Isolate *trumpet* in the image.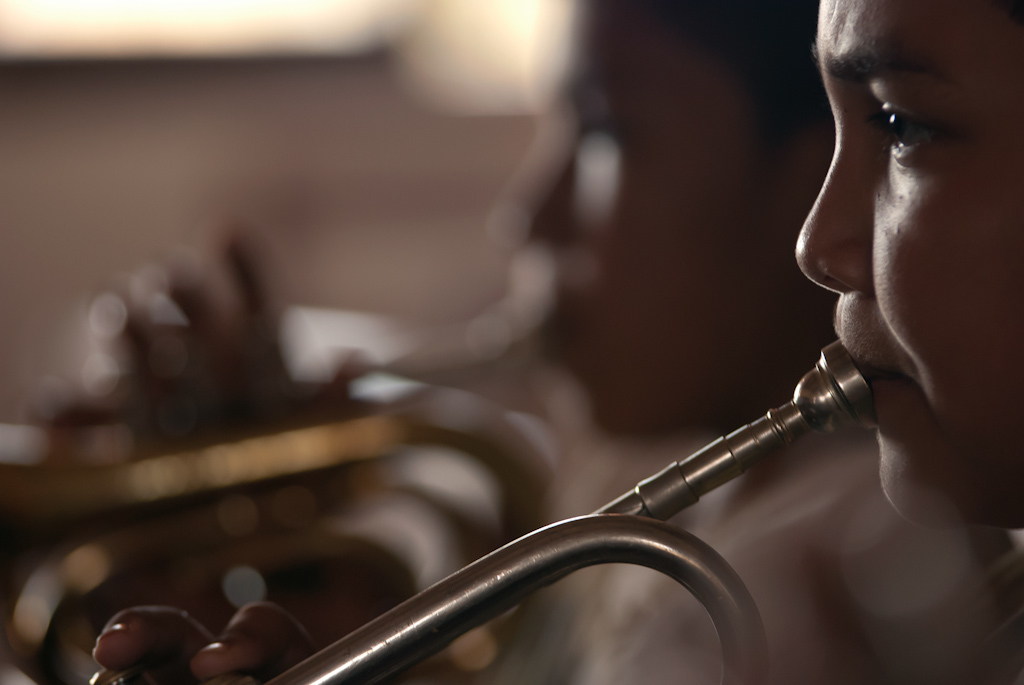
Isolated region: [left=309, top=306, right=903, bottom=661].
